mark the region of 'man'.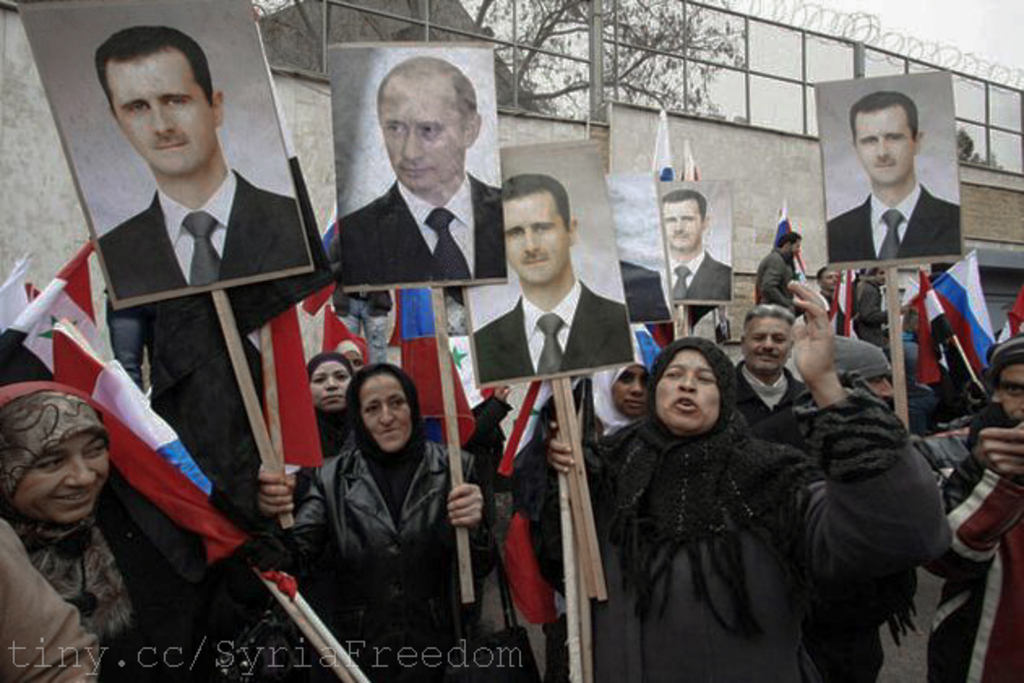
Region: [left=471, top=172, right=635, bottom=386].
